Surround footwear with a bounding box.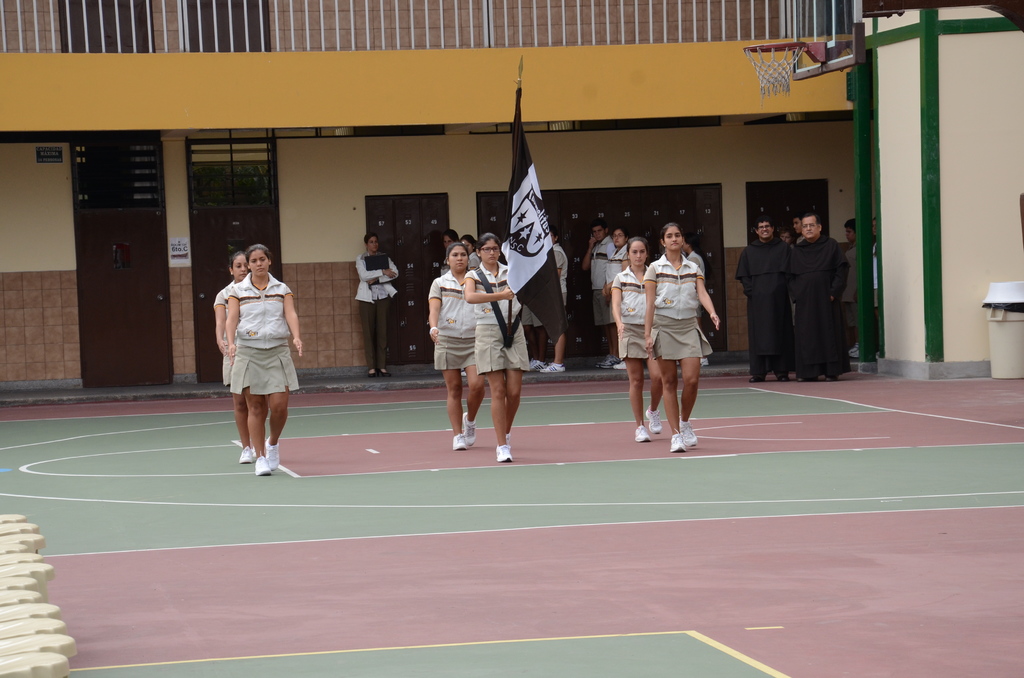
<region>701, 358, 707, 365</region>.
